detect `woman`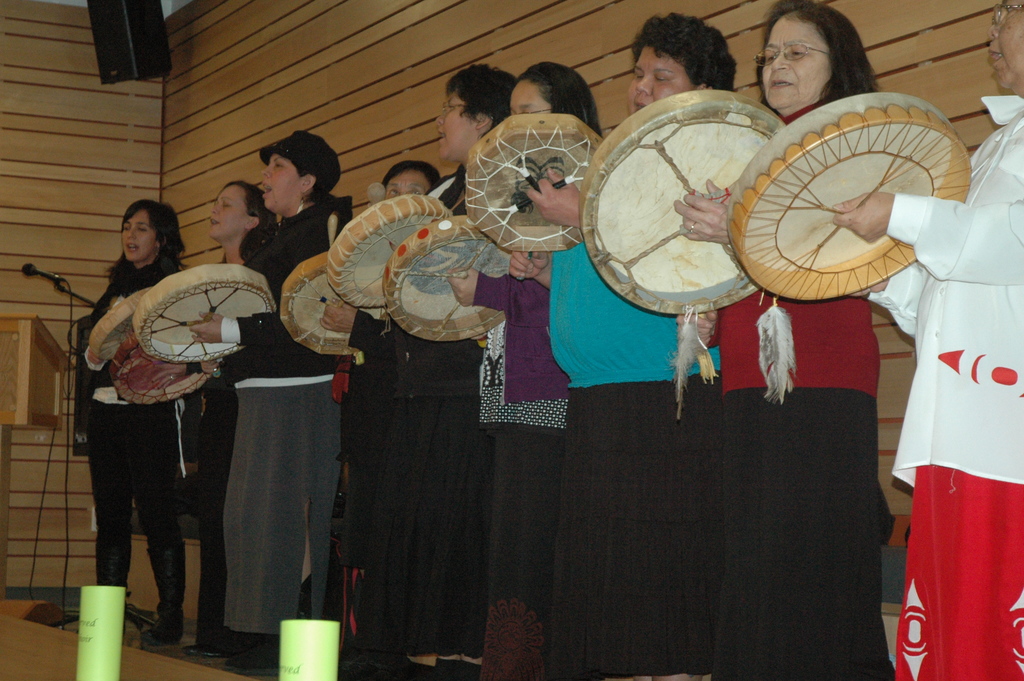
{"left": 390, "top": 71, "right": 509, "bottom": 680}
